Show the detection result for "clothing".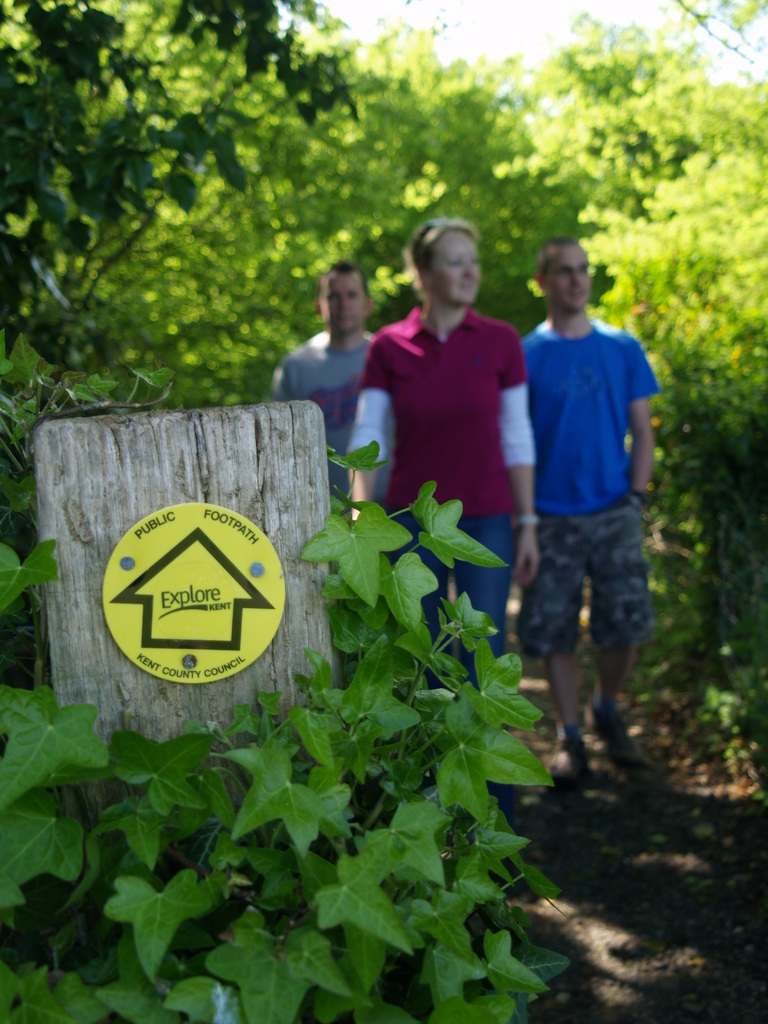
{"x1": 268, "y1": 331, "x2": 373, "y2": 502}.
